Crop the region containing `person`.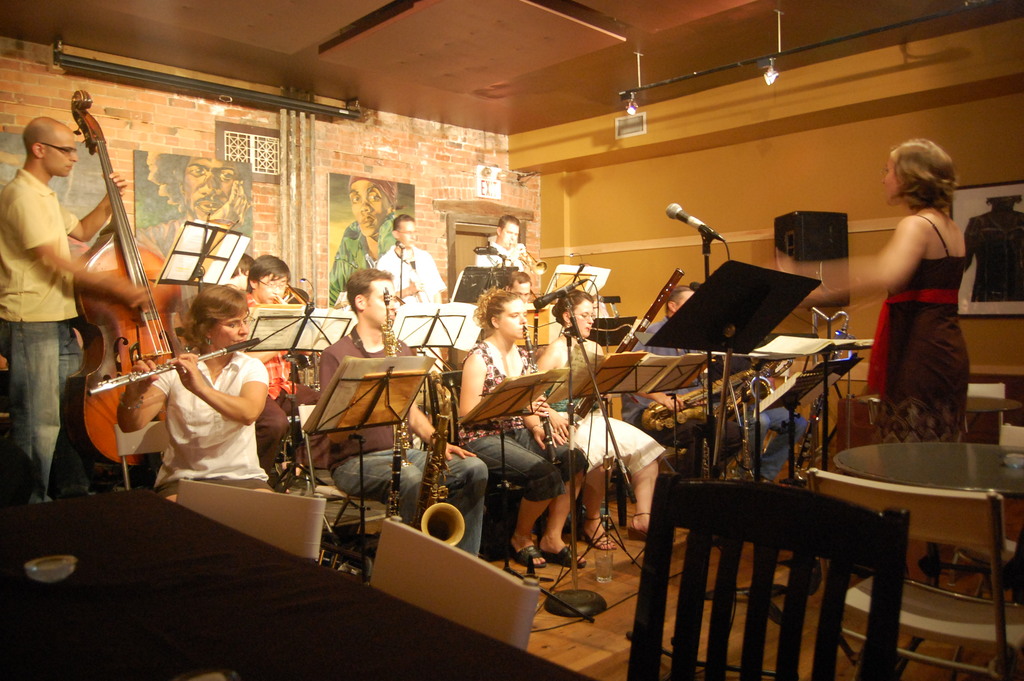
Crop region: (537, 285, 667, 541).
